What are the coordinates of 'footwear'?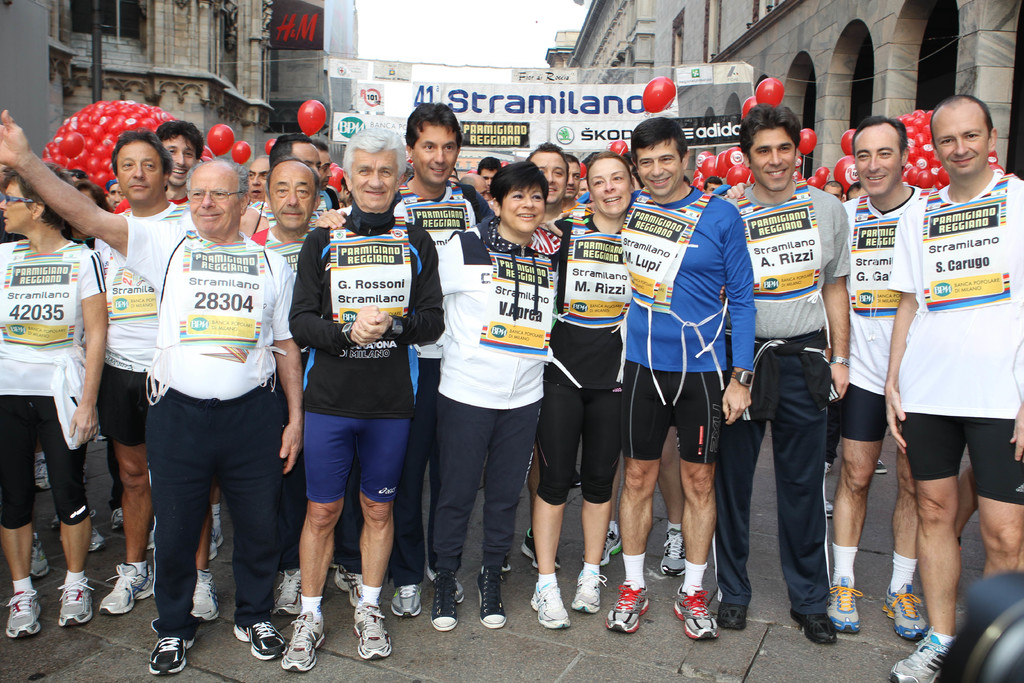
(58,577,93,626).
